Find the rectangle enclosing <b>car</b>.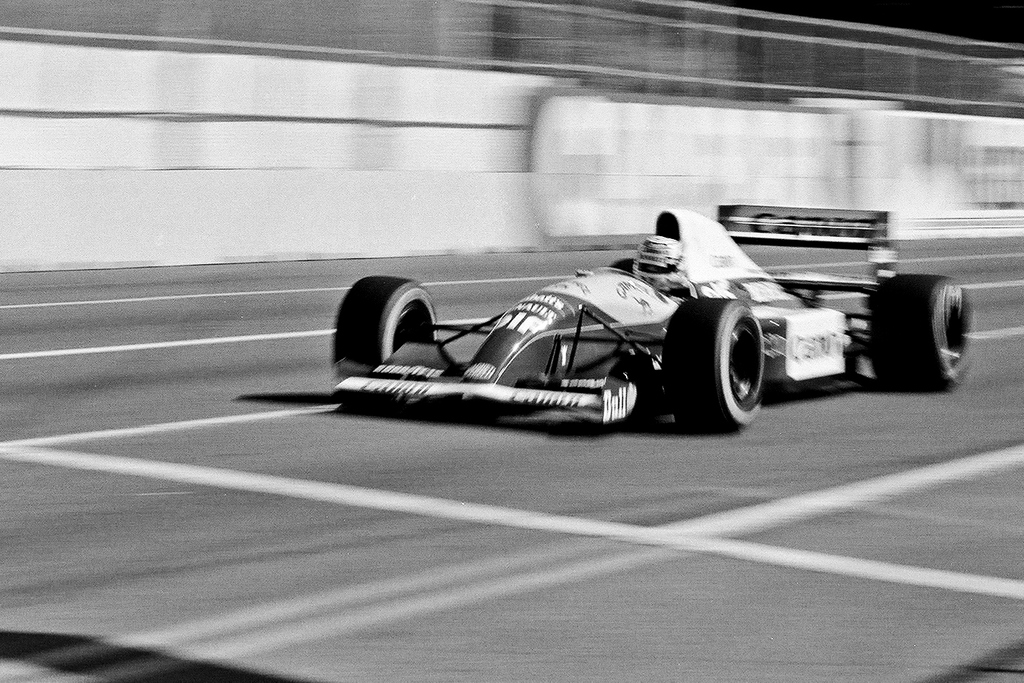
BBox(334, 207, 966, 435).
